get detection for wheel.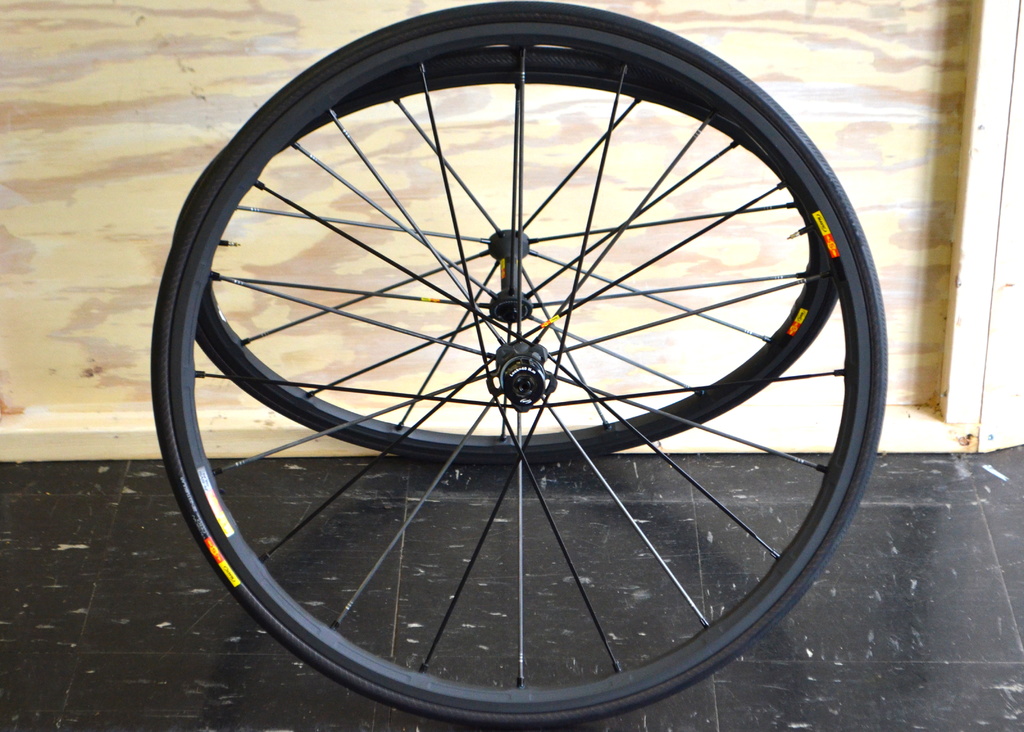
Detection: 195 0 838 467.
